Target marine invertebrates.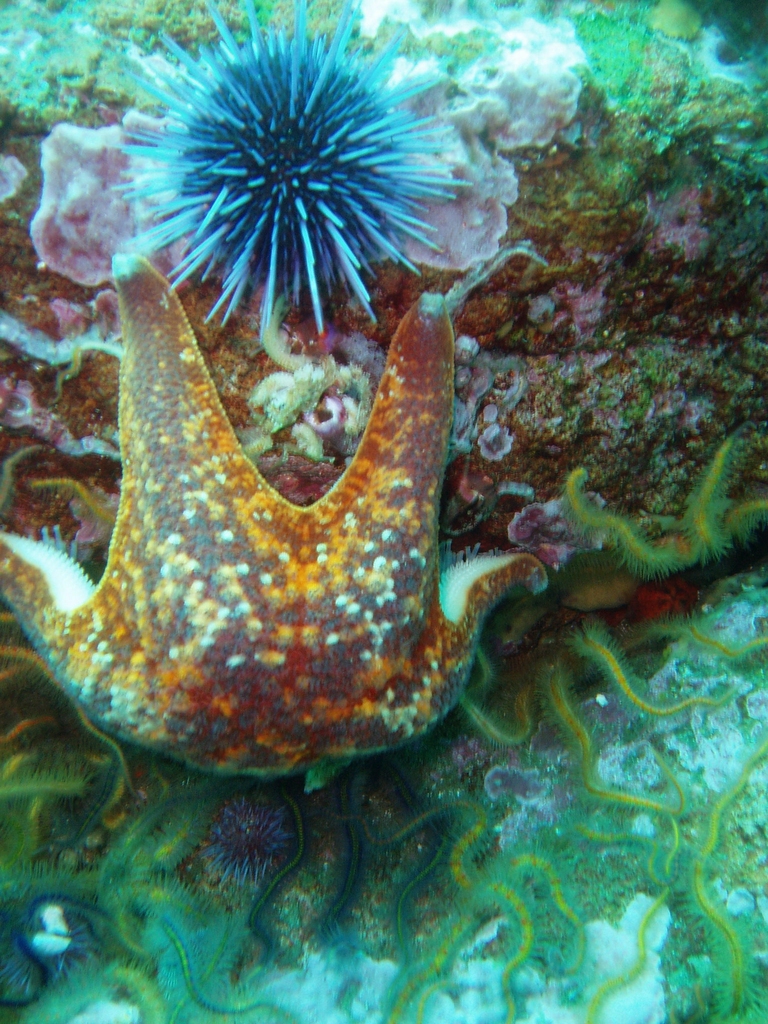
Target region: 516, 15, 765, 265.
